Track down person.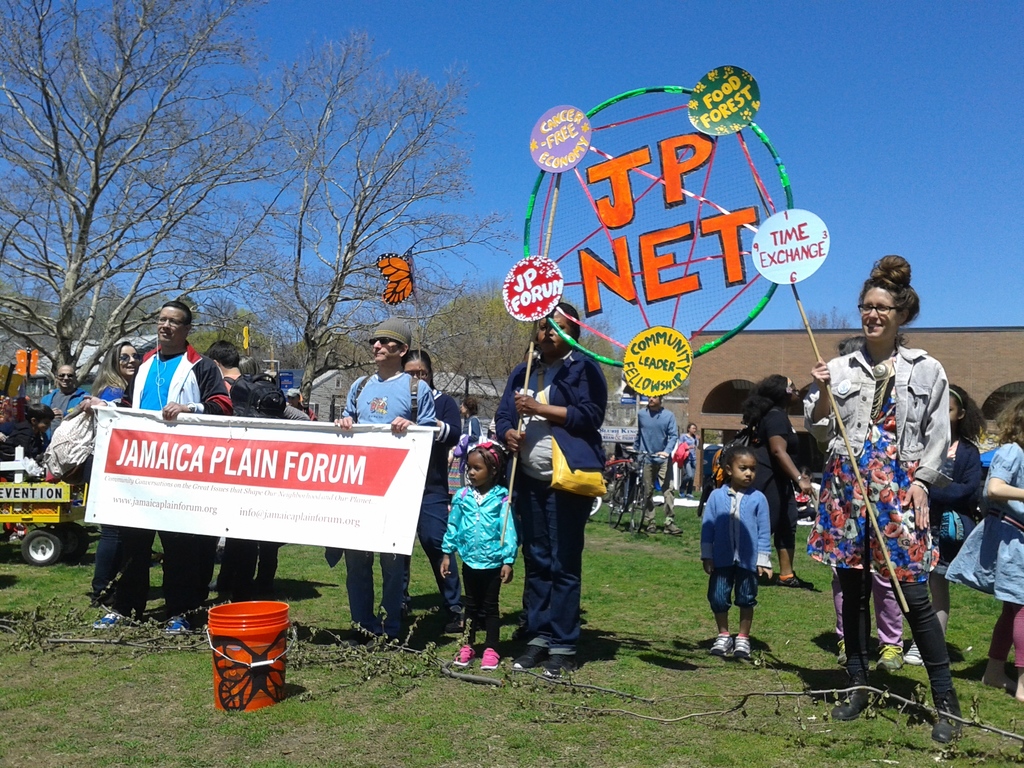
Tracked to pyautogui.locateOnScreen(678, 422, 705, 499).
